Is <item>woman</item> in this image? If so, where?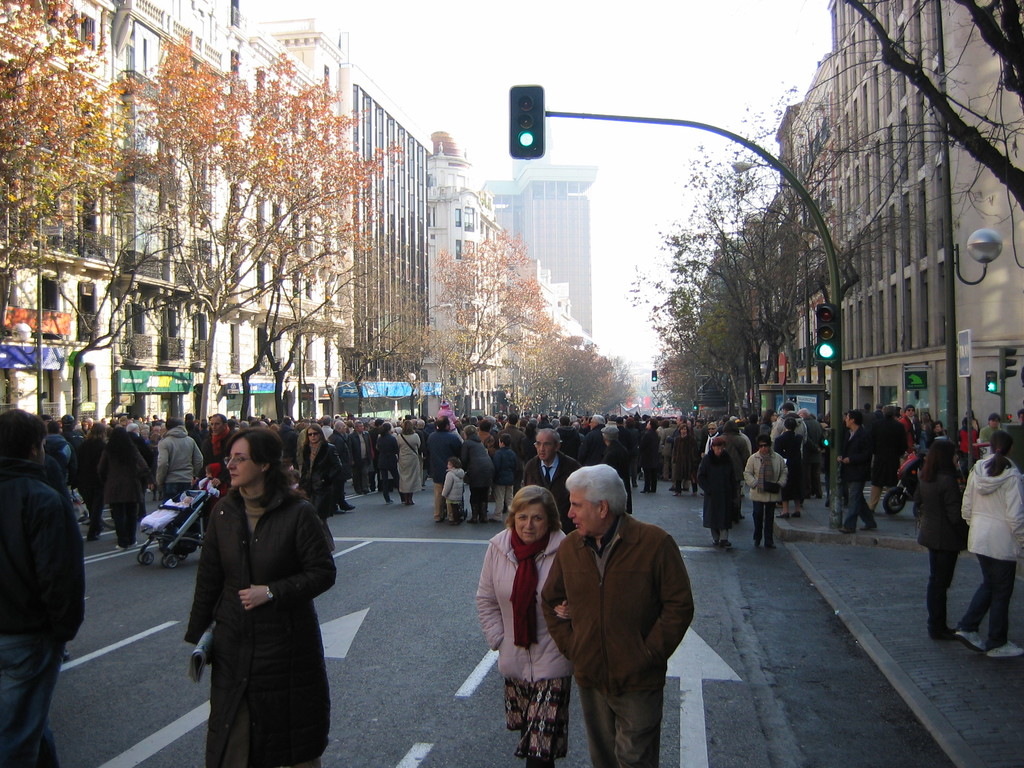
Yes, at BBox(914, 438, 970, 639).
